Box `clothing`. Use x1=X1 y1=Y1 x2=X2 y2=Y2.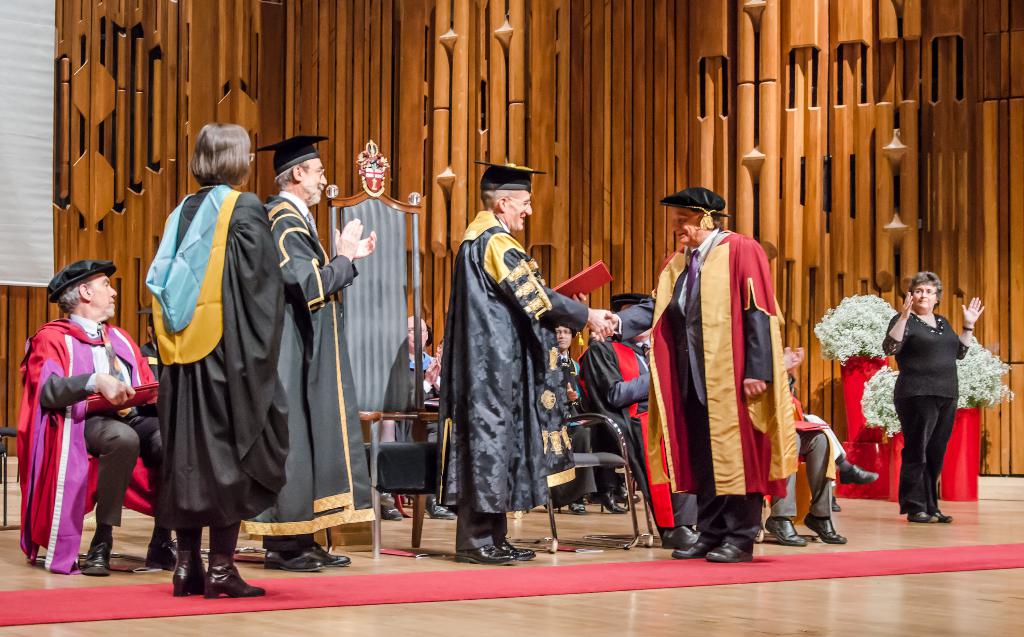
x1=406 y1=342 x2=440 y2=404.
